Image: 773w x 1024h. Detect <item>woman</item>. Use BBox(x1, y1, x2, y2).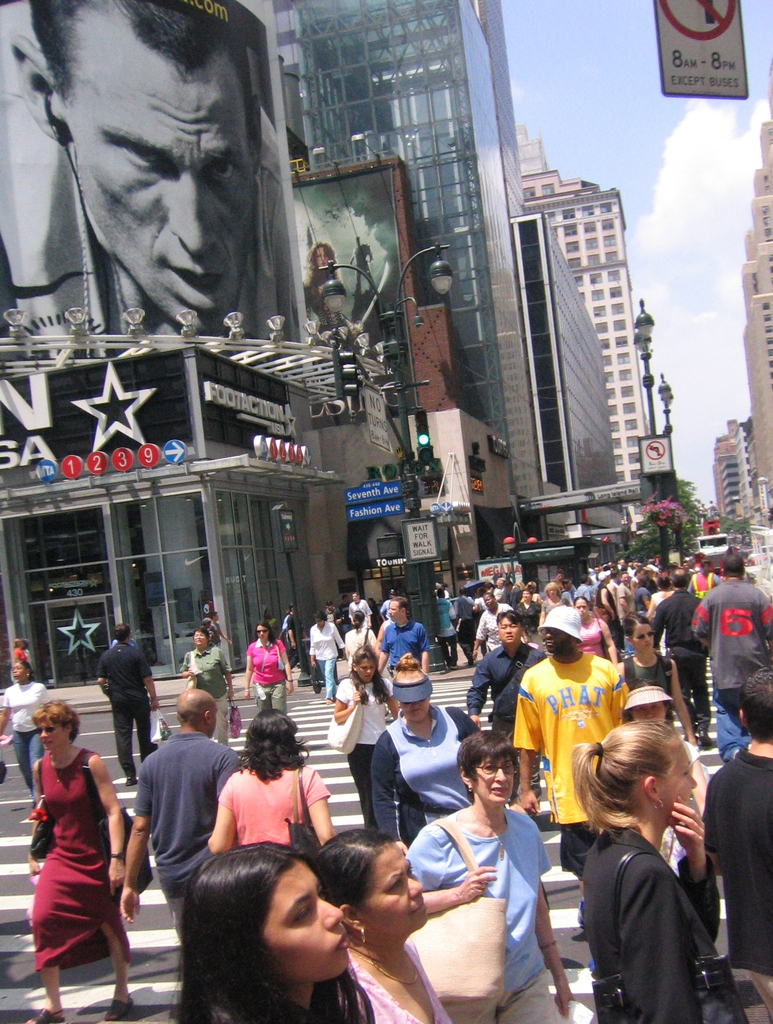
BBox(333, 643, 398, 826).
